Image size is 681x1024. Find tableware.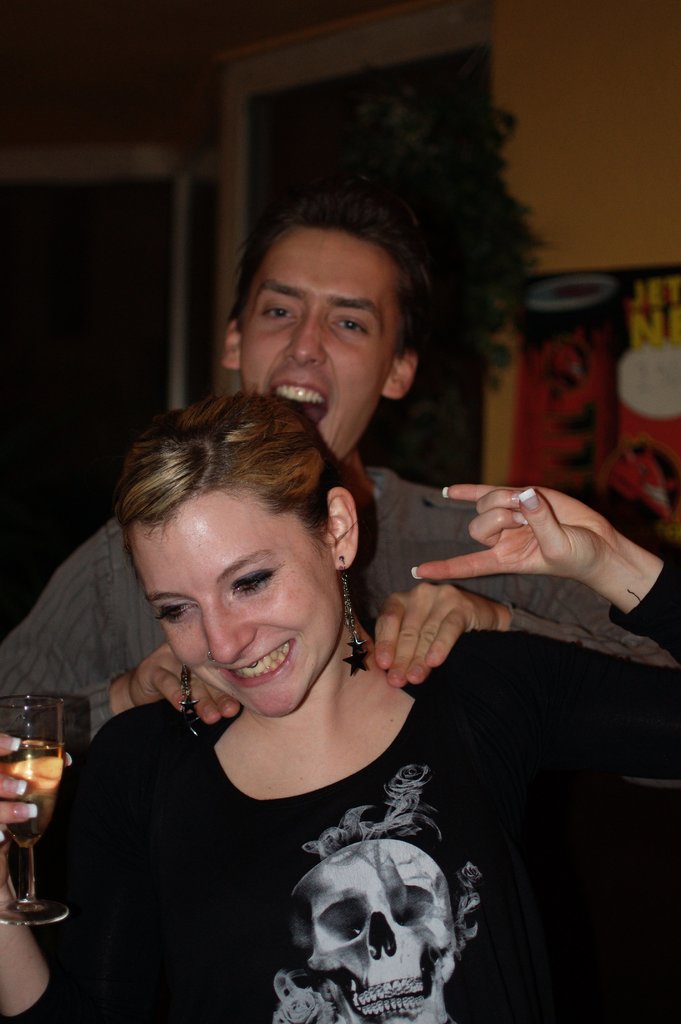
0 686 101 925.
